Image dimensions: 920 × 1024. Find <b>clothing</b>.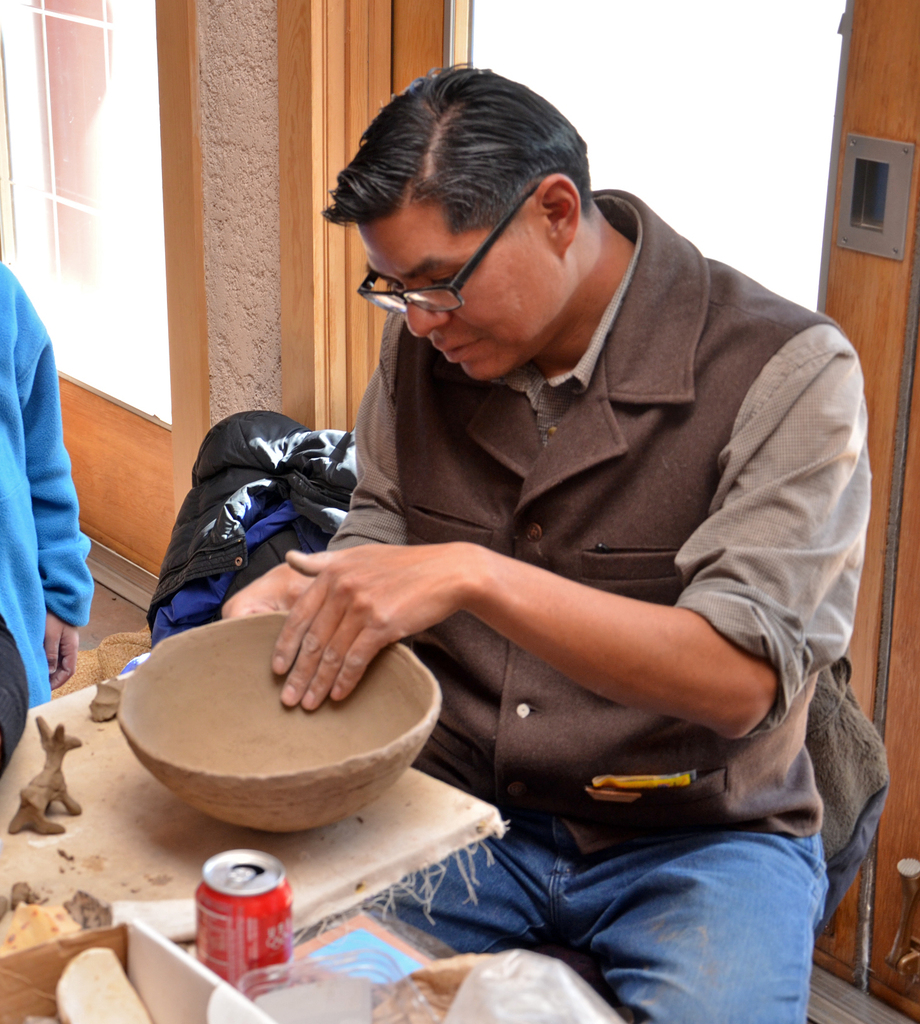
rect(0, 250, 96, 790).
